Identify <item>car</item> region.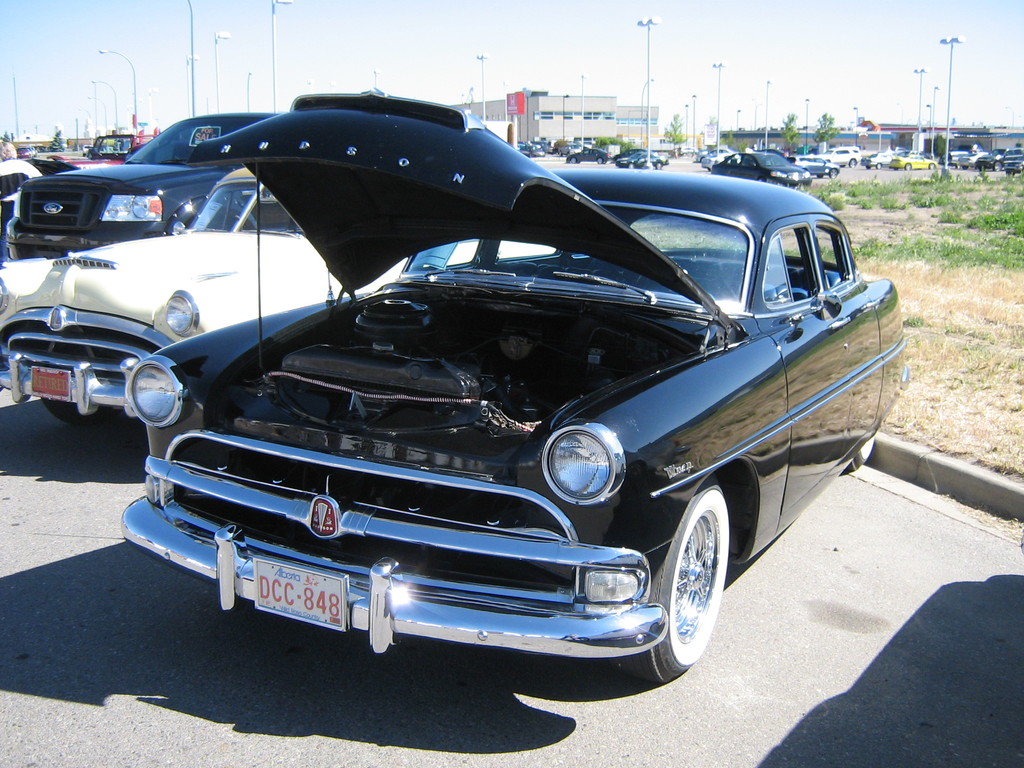
Region: <bbox>31, 115, 918, 704</bbox>.
